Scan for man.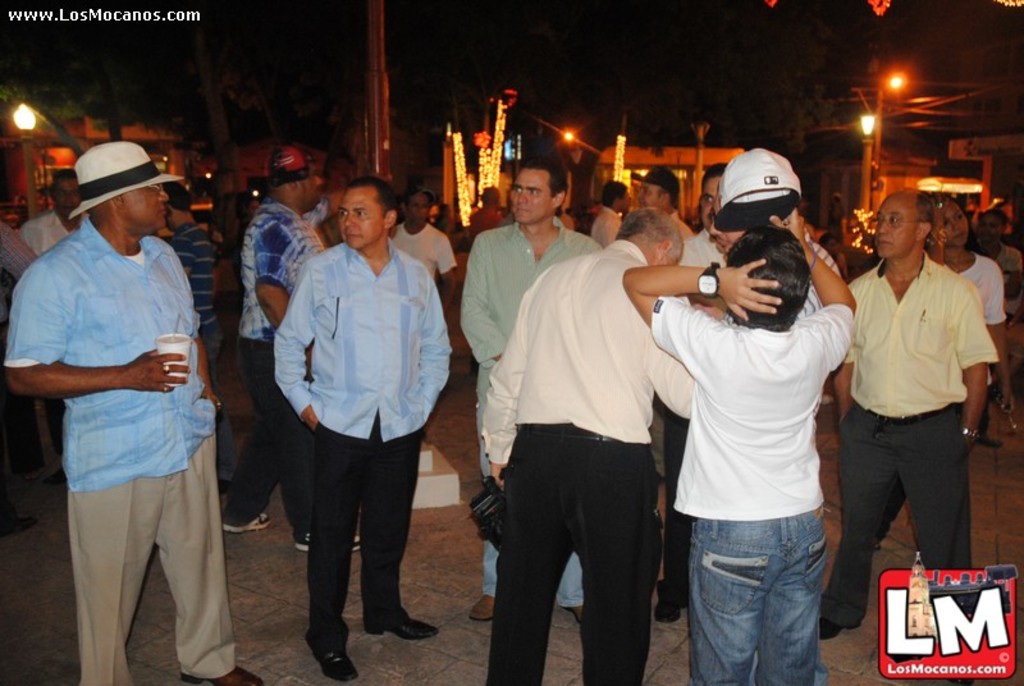
Scan result: {"x1": 389, "y1": 178, "x2": 461, "y2": 348}.
